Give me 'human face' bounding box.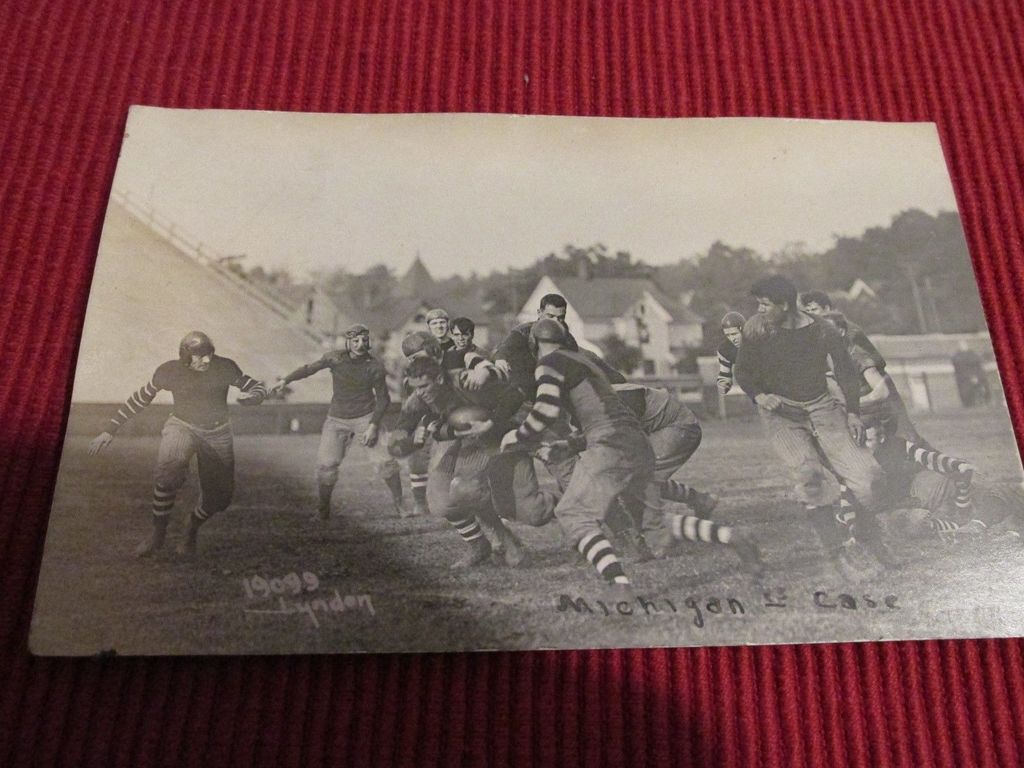
{"left": 805, "top": 301, "right": 824, "bottom": 316}.
